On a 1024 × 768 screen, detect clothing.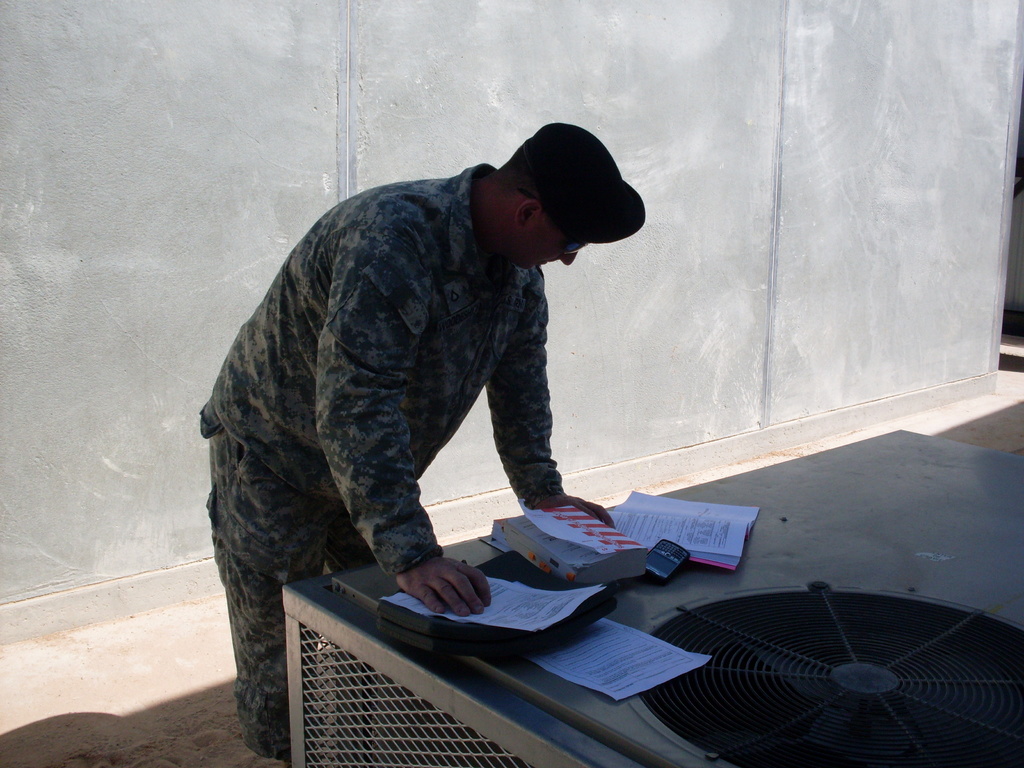
(x1=196, y1=161, x2=560, y2=755).
